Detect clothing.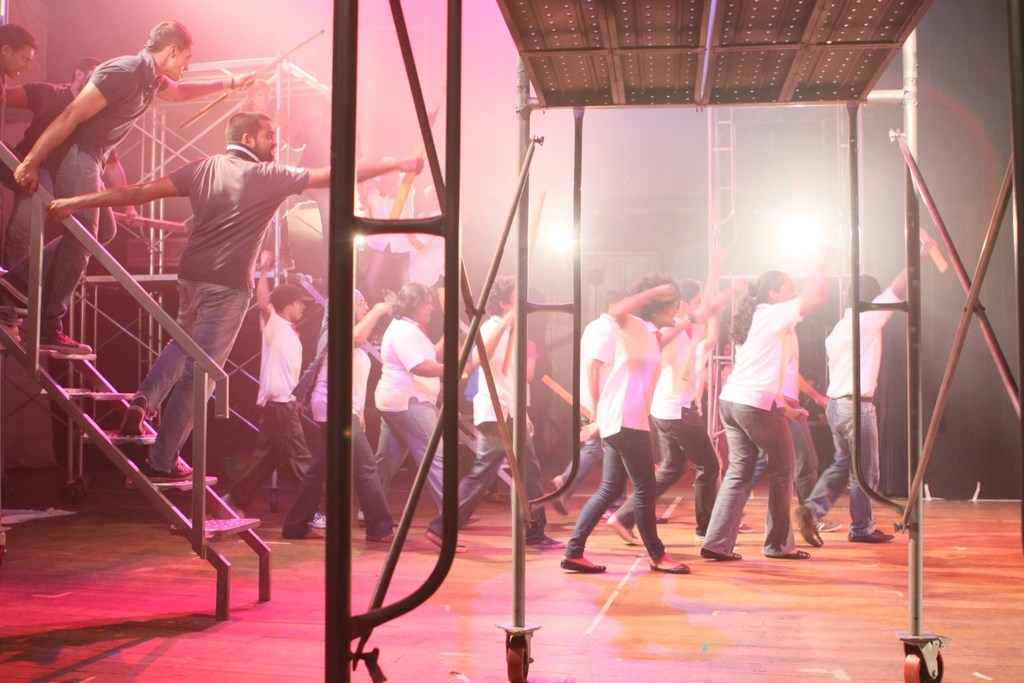
Detected at l=436, t=313, r=548, b=543.
